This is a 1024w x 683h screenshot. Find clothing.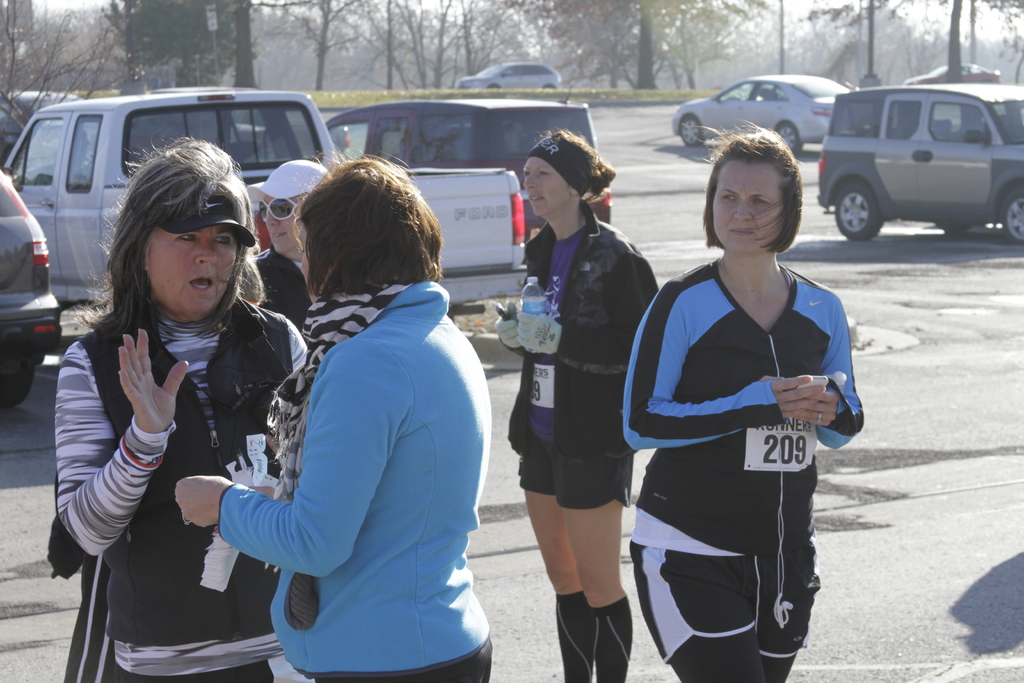
Bounding box: (514, 210, 654, 520).
